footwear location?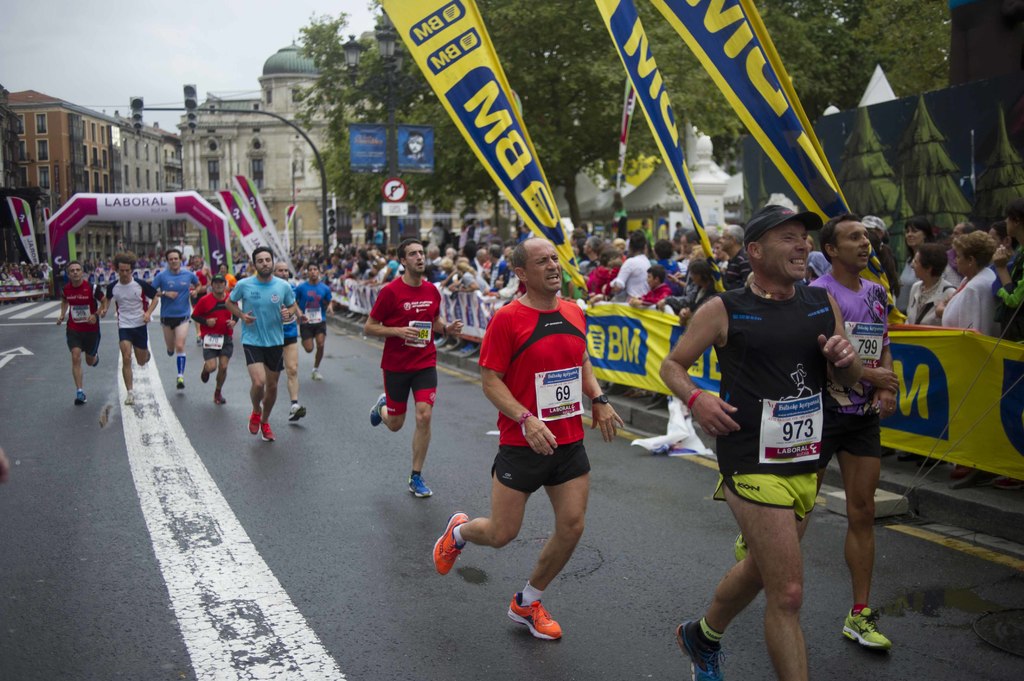
l=211, t=388, r=226, b=403
